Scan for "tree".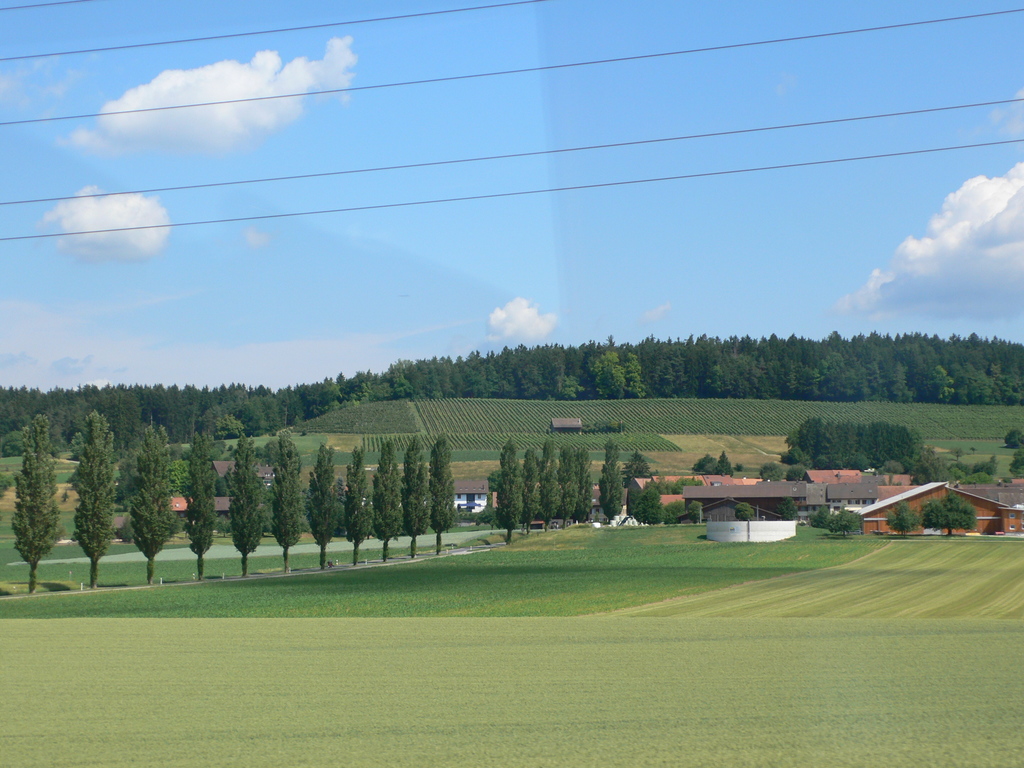
Scan result: locate(884, 499, 918, 536).
